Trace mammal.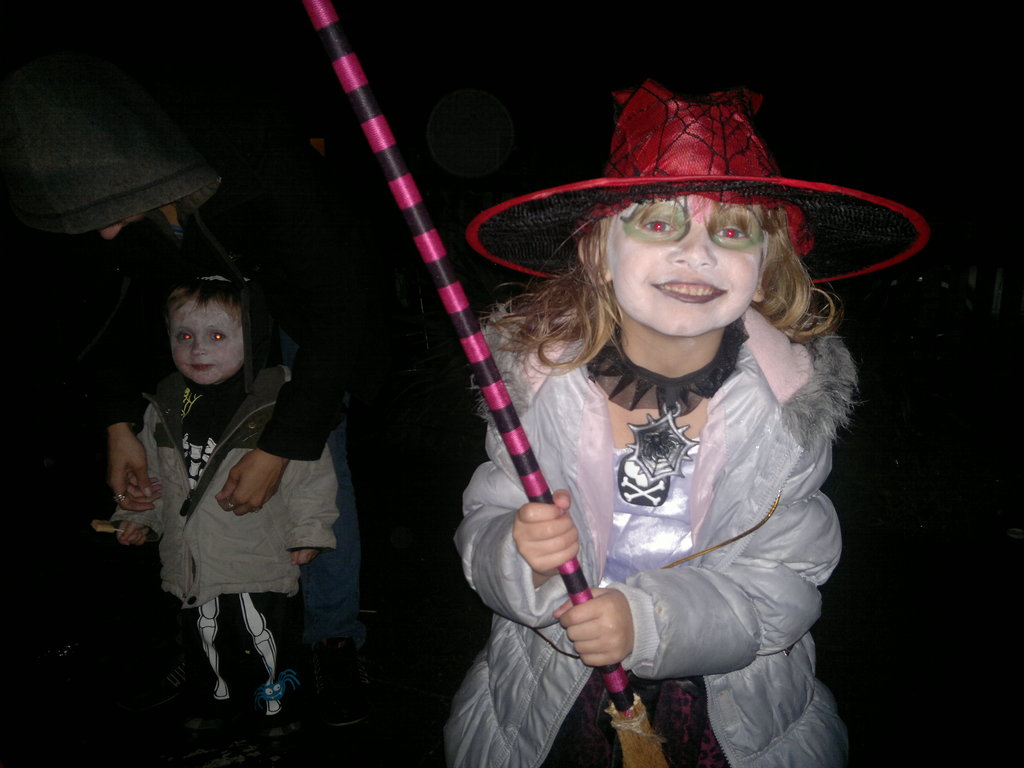
Traced to box=[114, 273, 339, 725].
